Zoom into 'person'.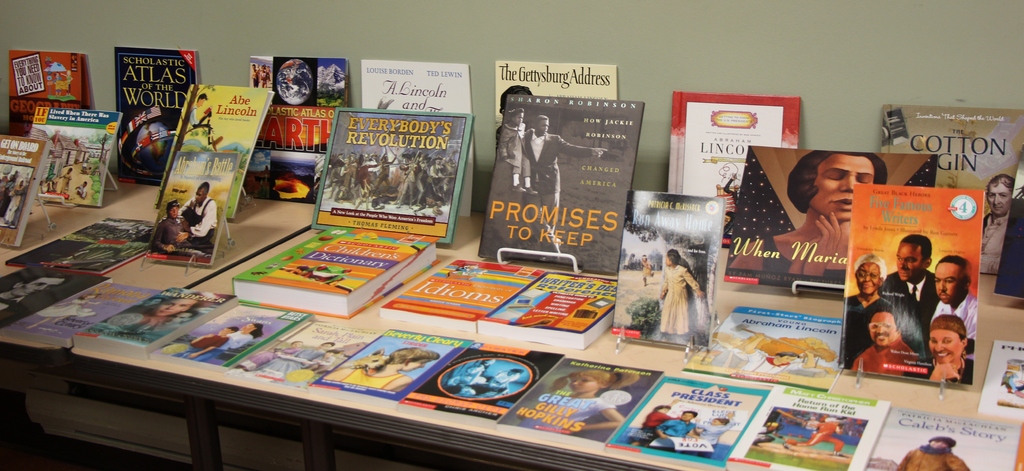
Zoom target: 521,115,624,211.
